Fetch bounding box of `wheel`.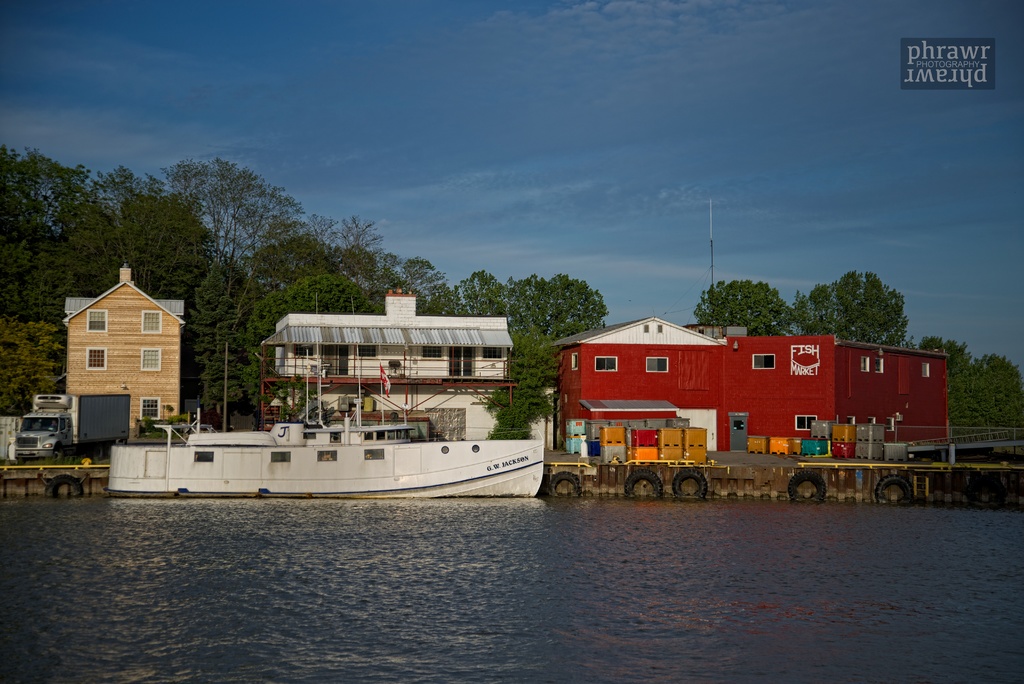
Bbox: {"left": 670, "top": 464, "right": 710, "bottom": 503}.
